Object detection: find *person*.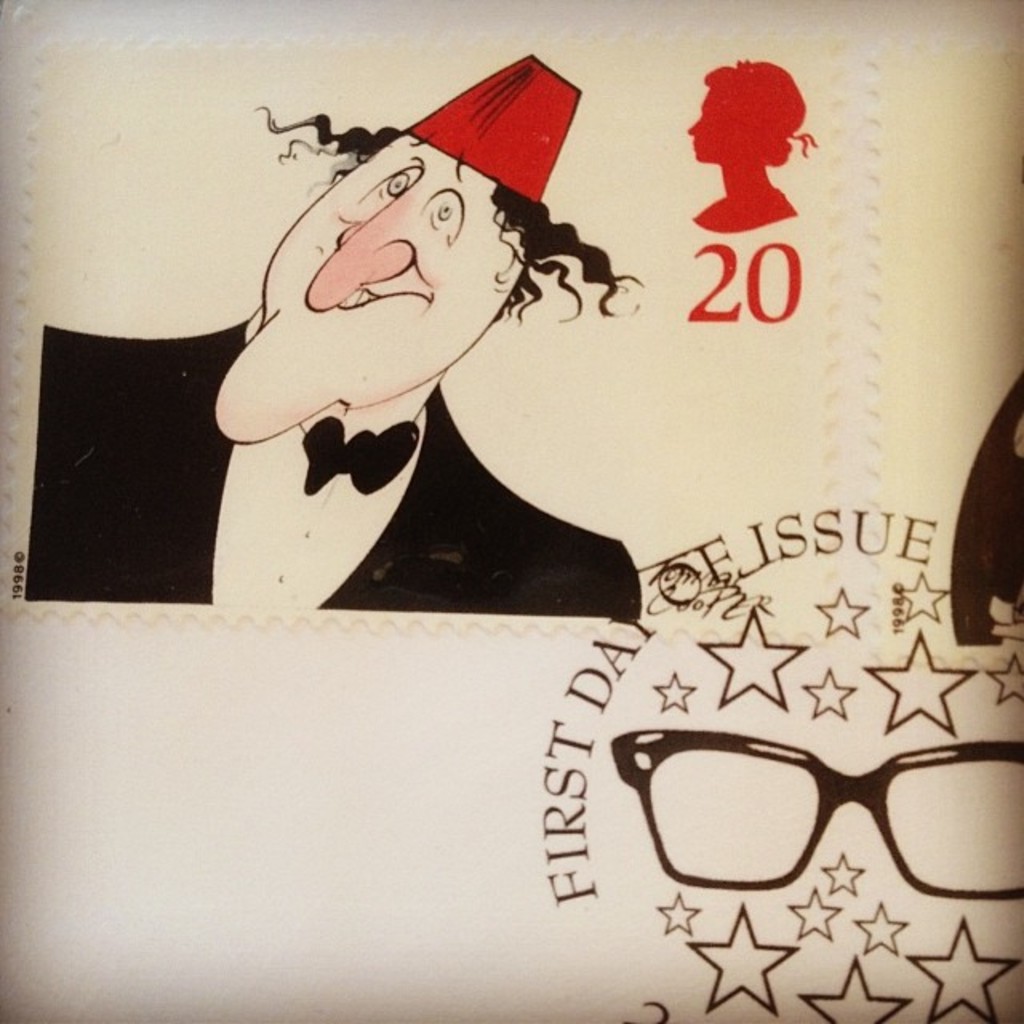
BBox(26, 54, 643, 629).
